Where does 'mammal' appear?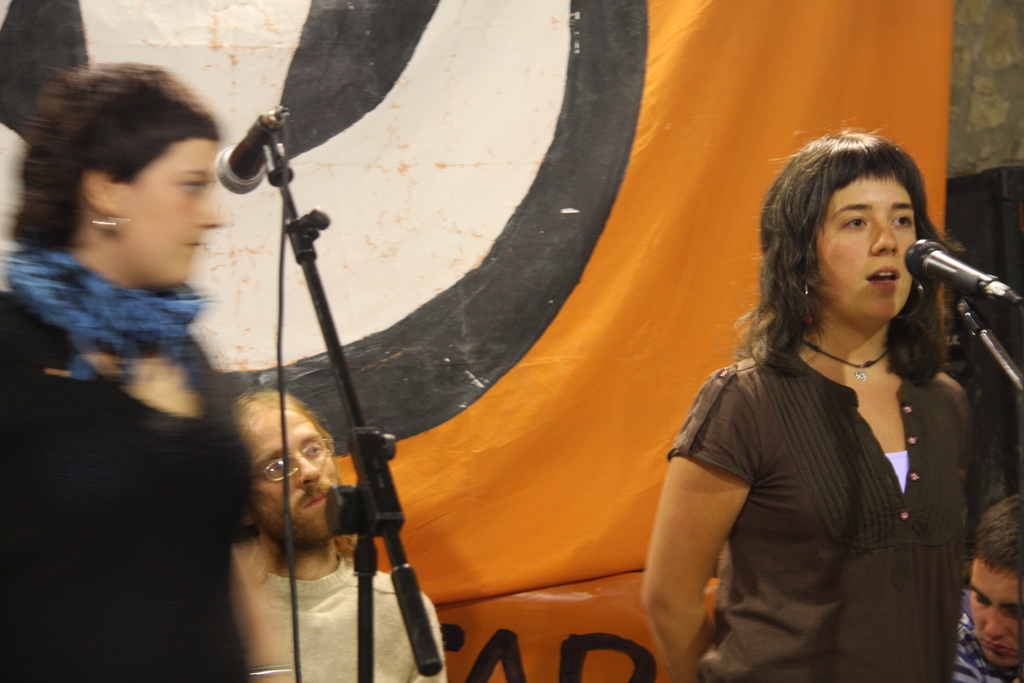
Appears at rect(957, 498, 1023, 682).
